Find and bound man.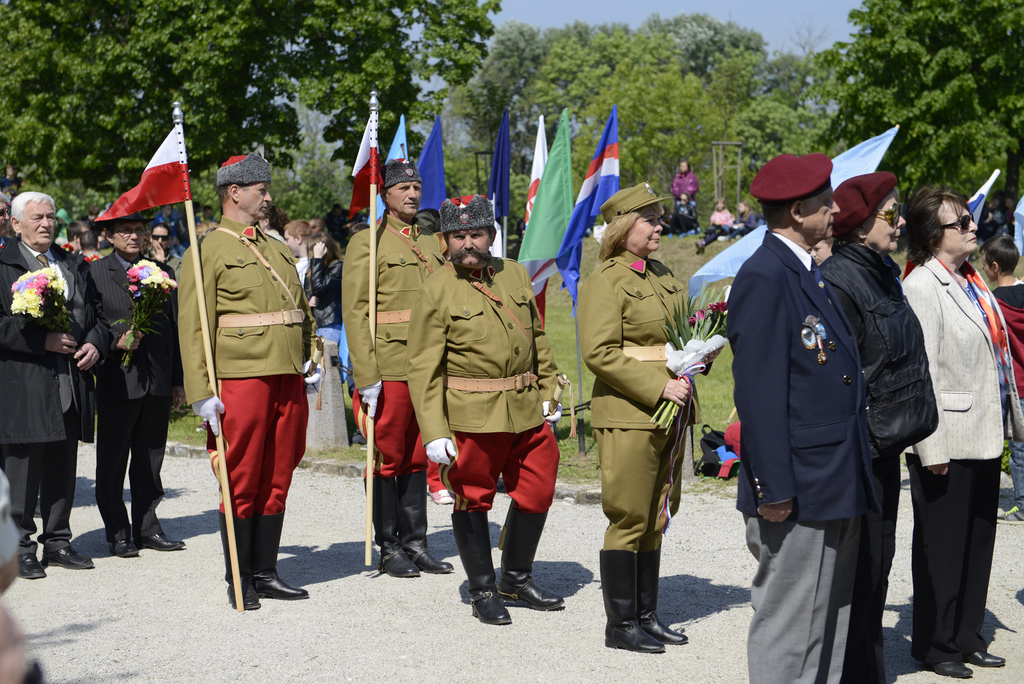
Bound: x1=326 y1=202 x2=349 y2=248.
